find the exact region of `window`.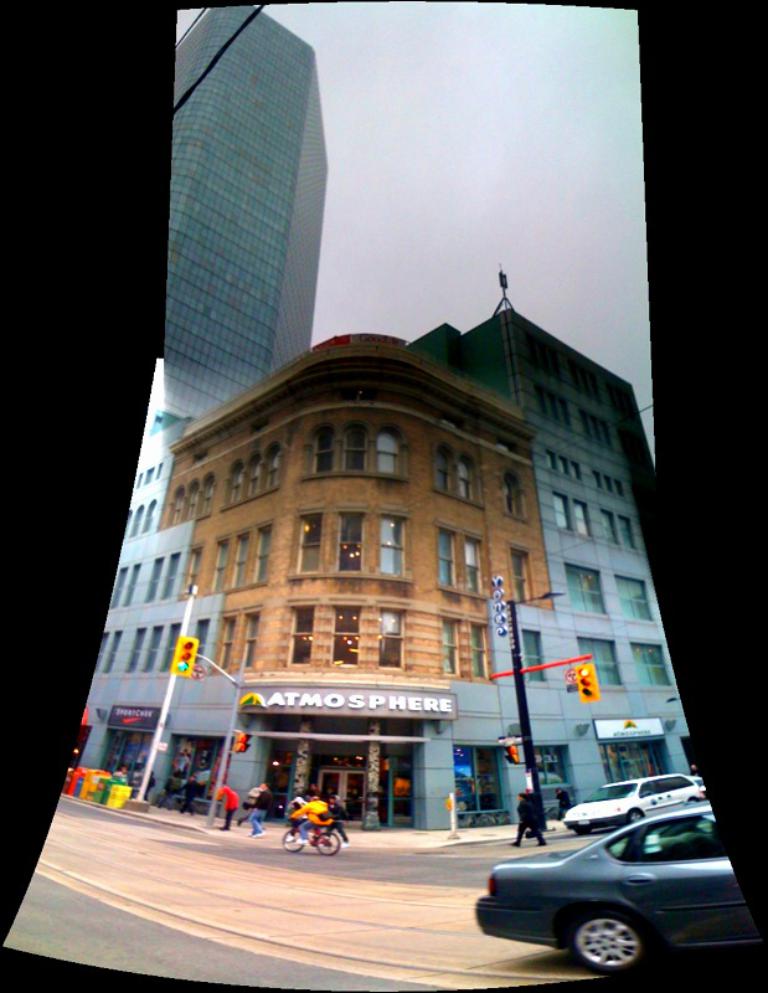
Exact region: 526/747/576/801.
